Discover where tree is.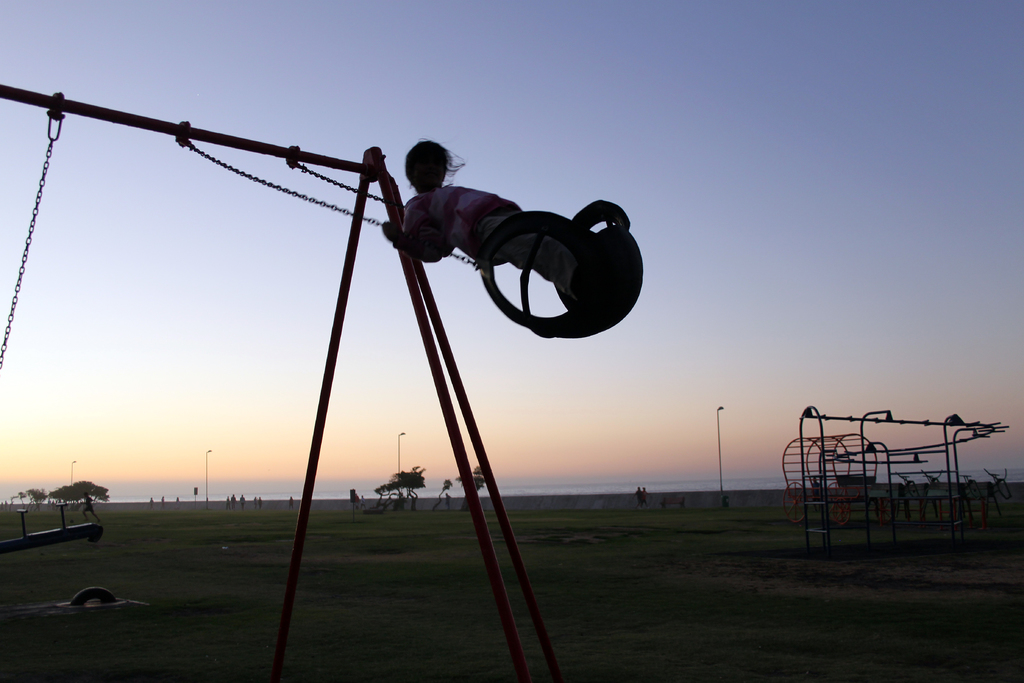
Discovered at region(390, 461, 425, 499).
